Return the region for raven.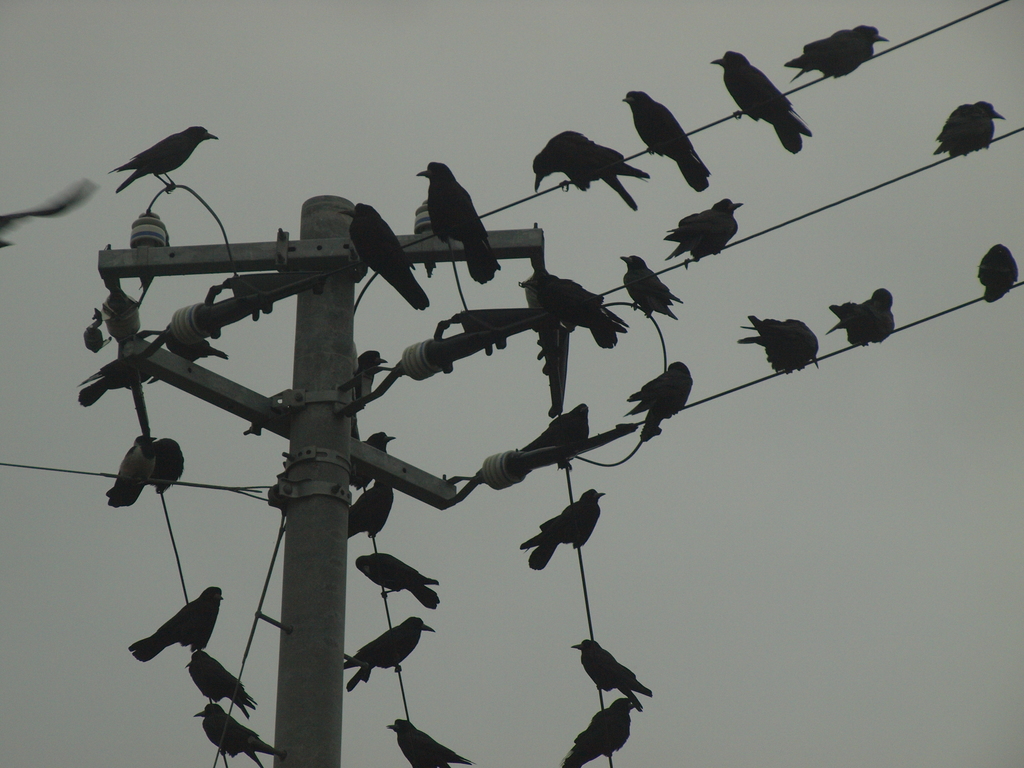
<bbox>353, 336, 386, 417</bbox>.
